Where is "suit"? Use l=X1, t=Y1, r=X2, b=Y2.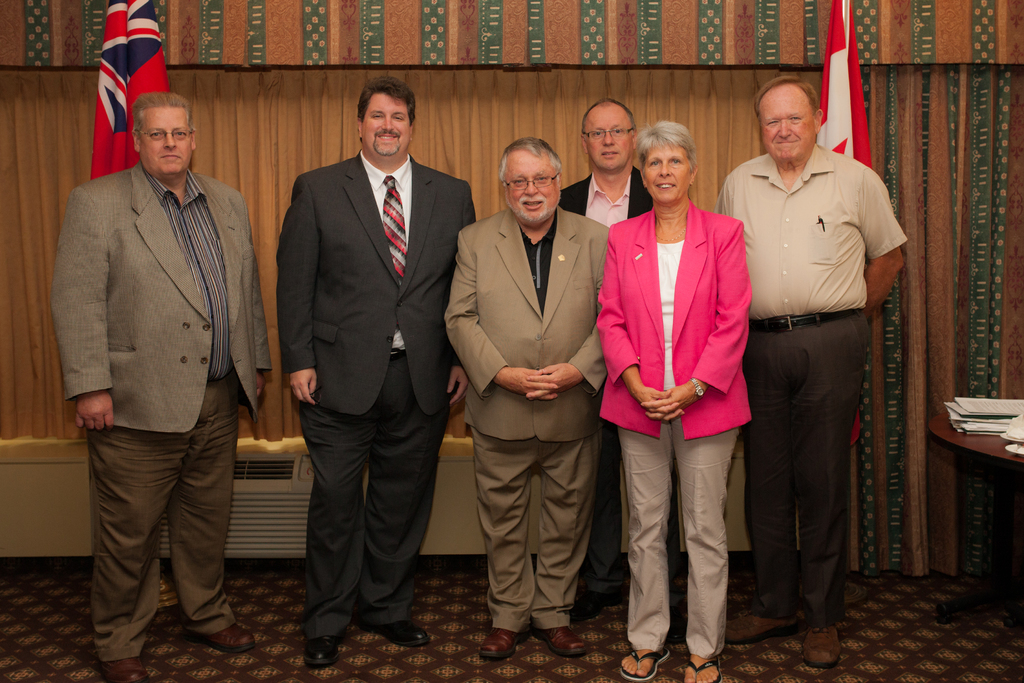
l=435, t=202, r=614, b=634.
